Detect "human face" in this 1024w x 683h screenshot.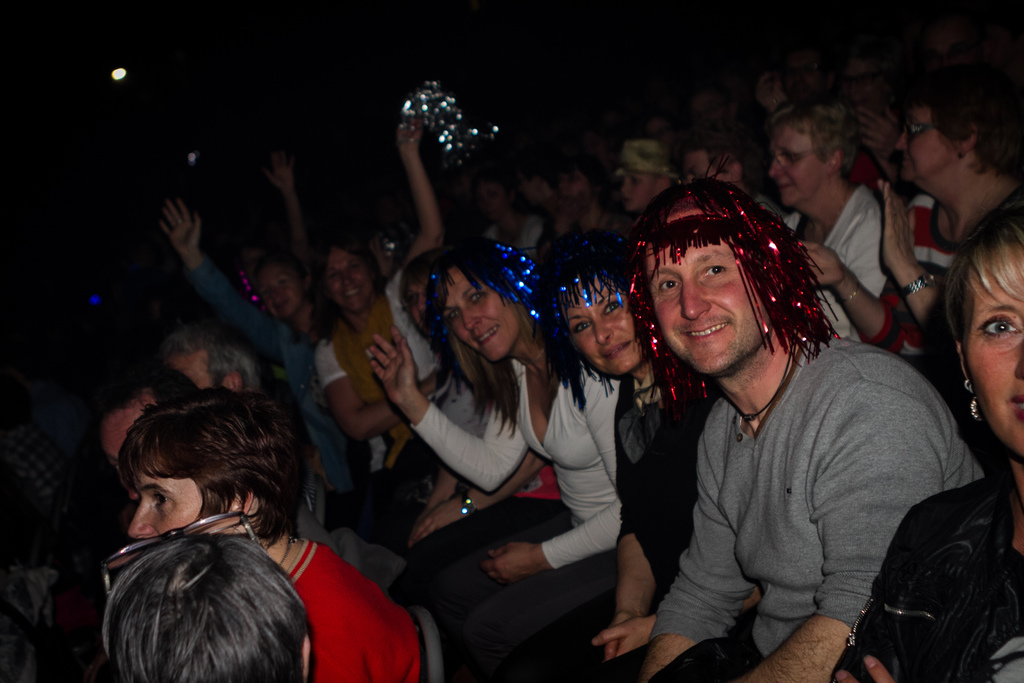
Detection: (175,356,220,383).
